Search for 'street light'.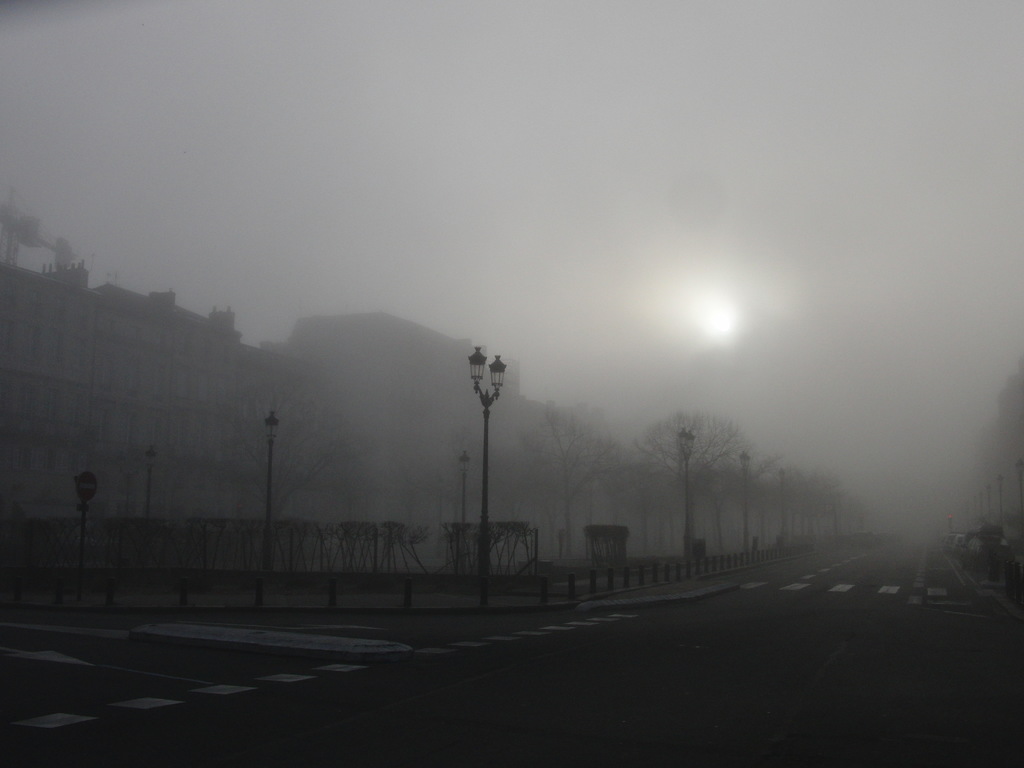
Found at BBox(677, 426, 700, 559).
